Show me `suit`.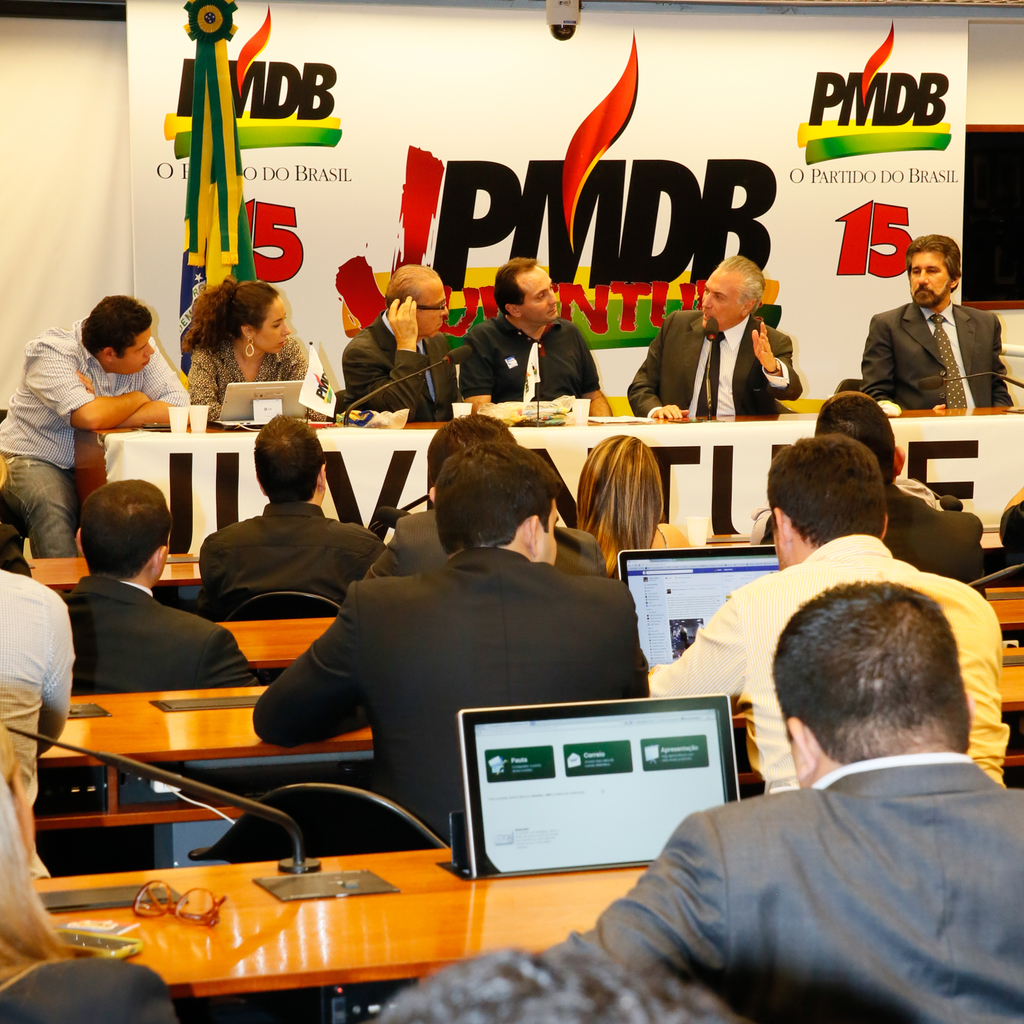
`suit` is here: region(196, 500, 380, 620).
